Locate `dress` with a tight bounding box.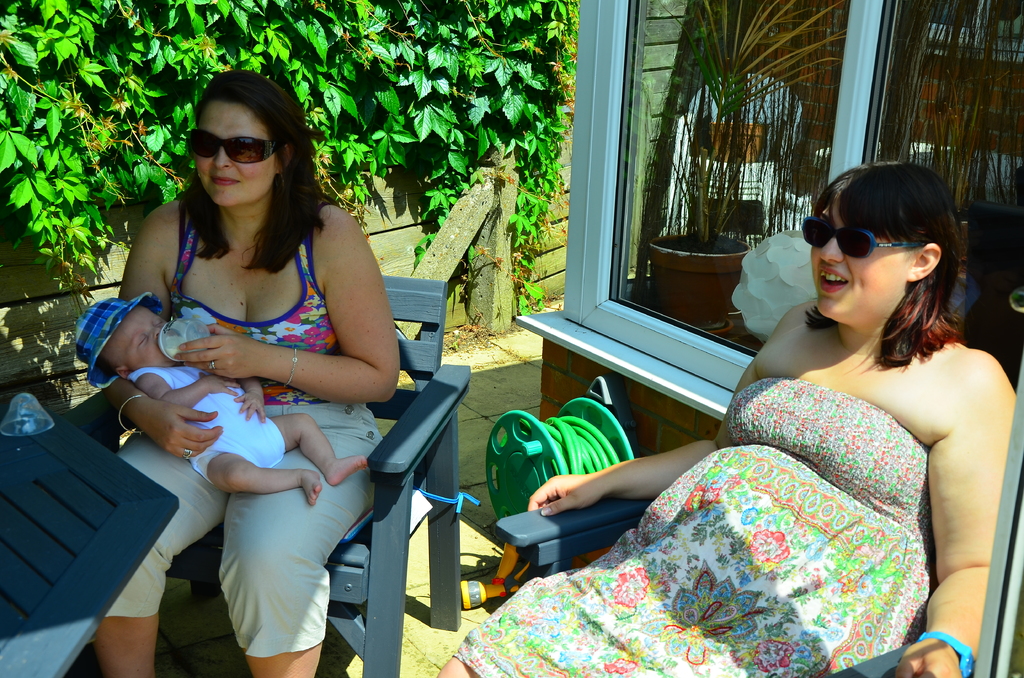
crop(452, 378, 936, 677).
